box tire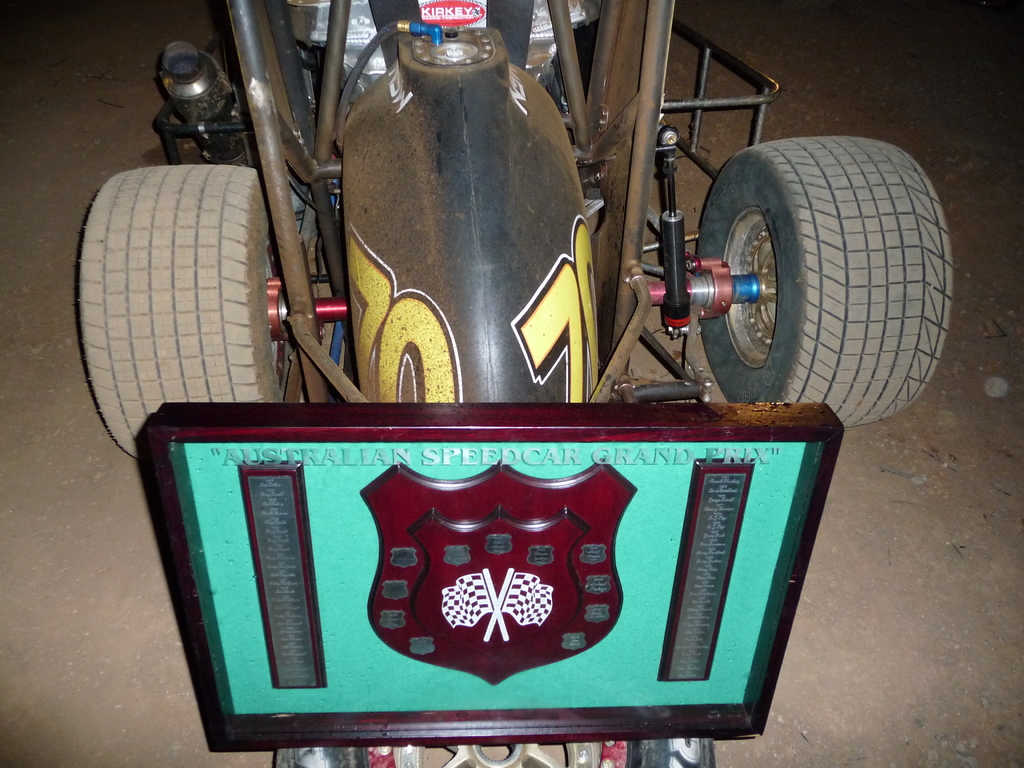
(274,736,718,767)
